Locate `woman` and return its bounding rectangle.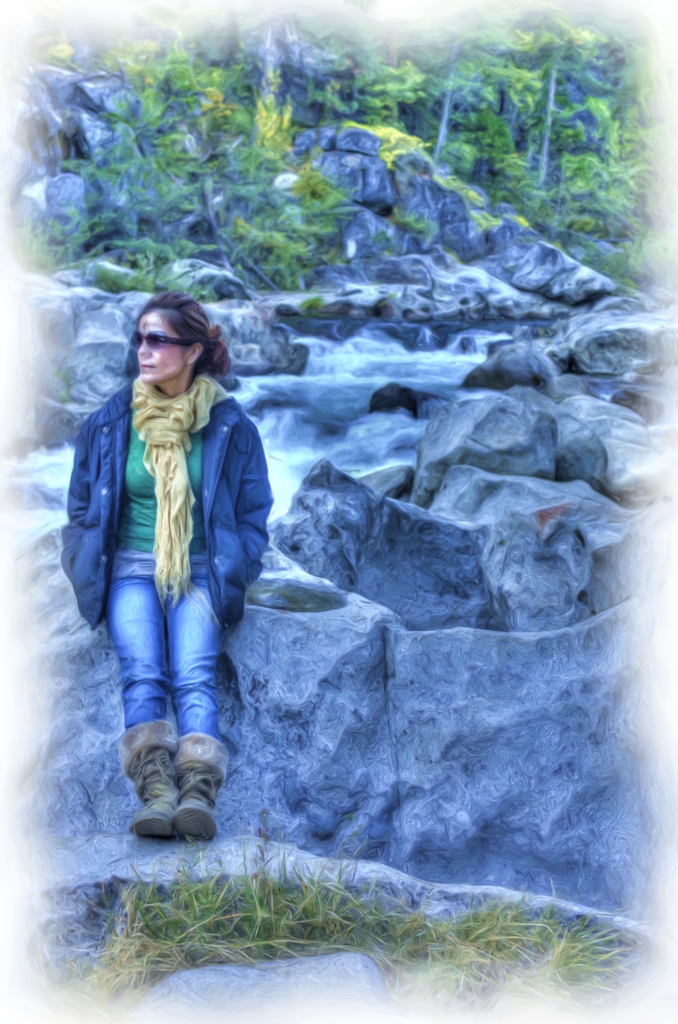
58,258,280,855.
